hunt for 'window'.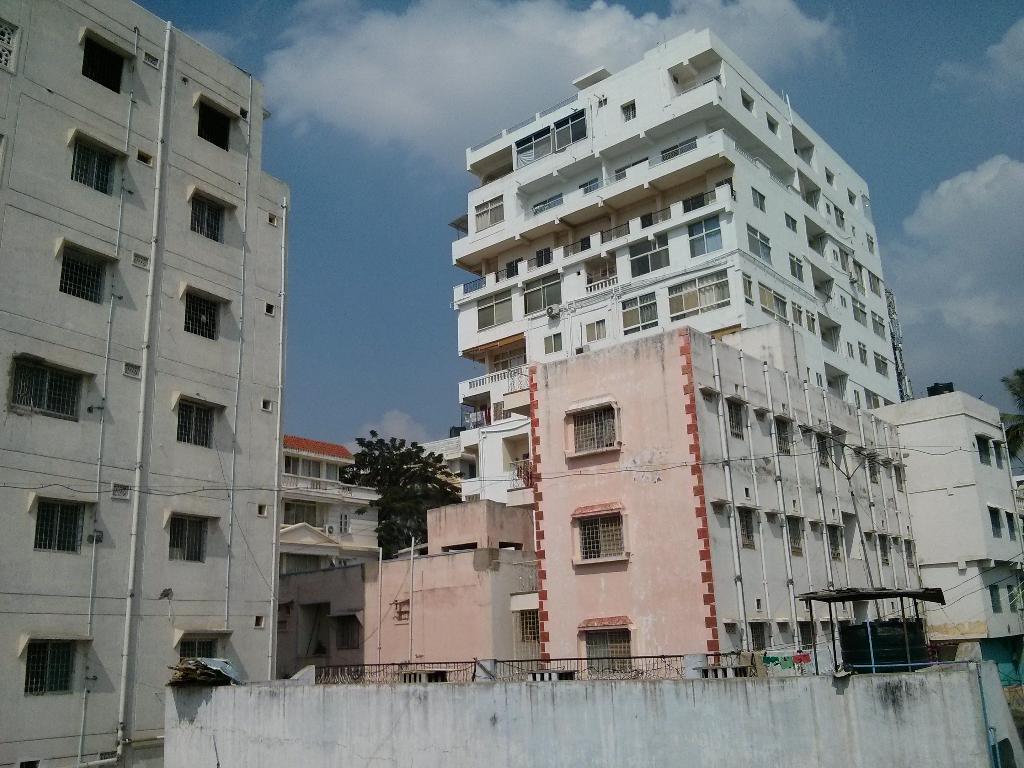
Hunted down at pyautogui.locateOnScreen(193, 189, 226, 244).
